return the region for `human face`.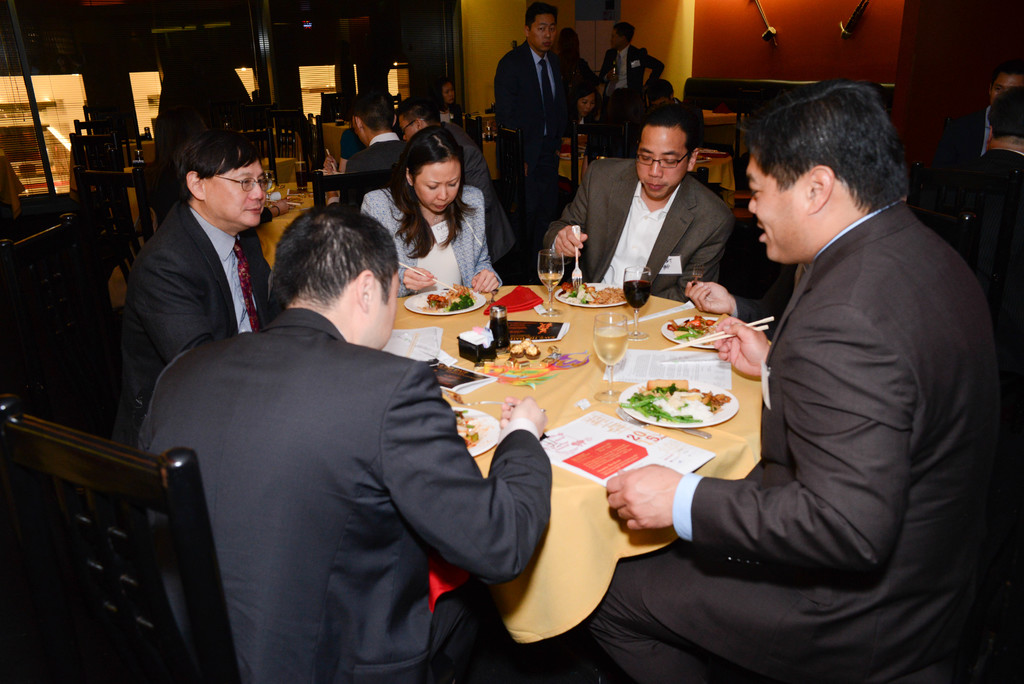
locate(637, 129, 687, 199).
